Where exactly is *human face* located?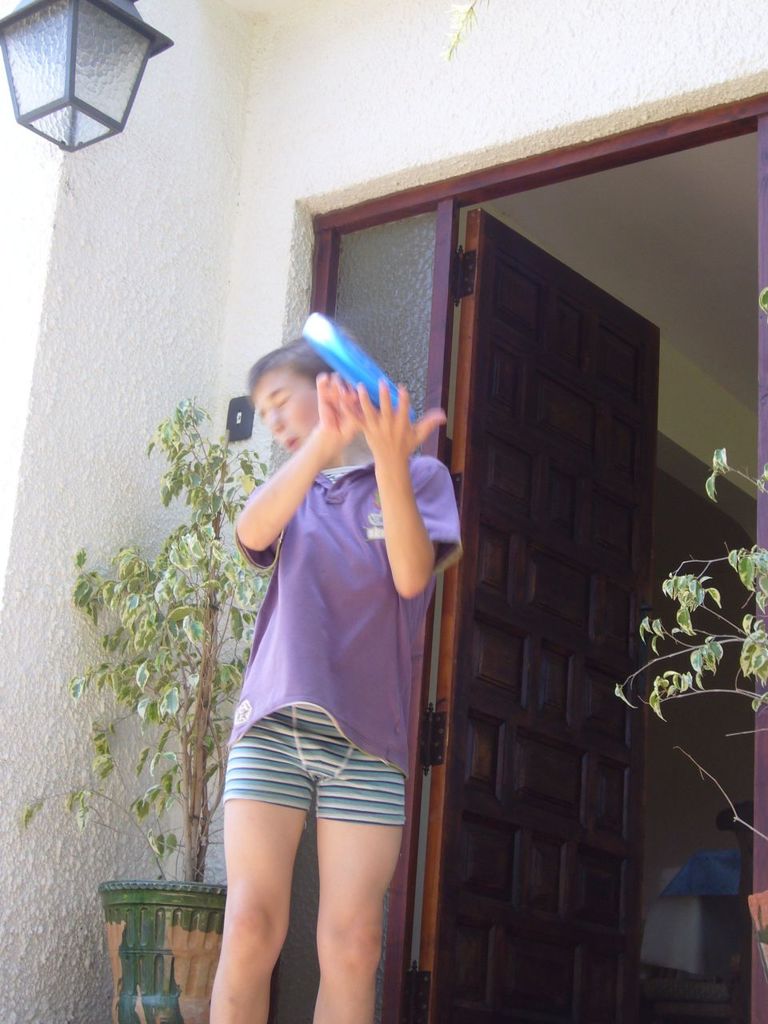
Its bounding box is 252, 364, 317, 452.
